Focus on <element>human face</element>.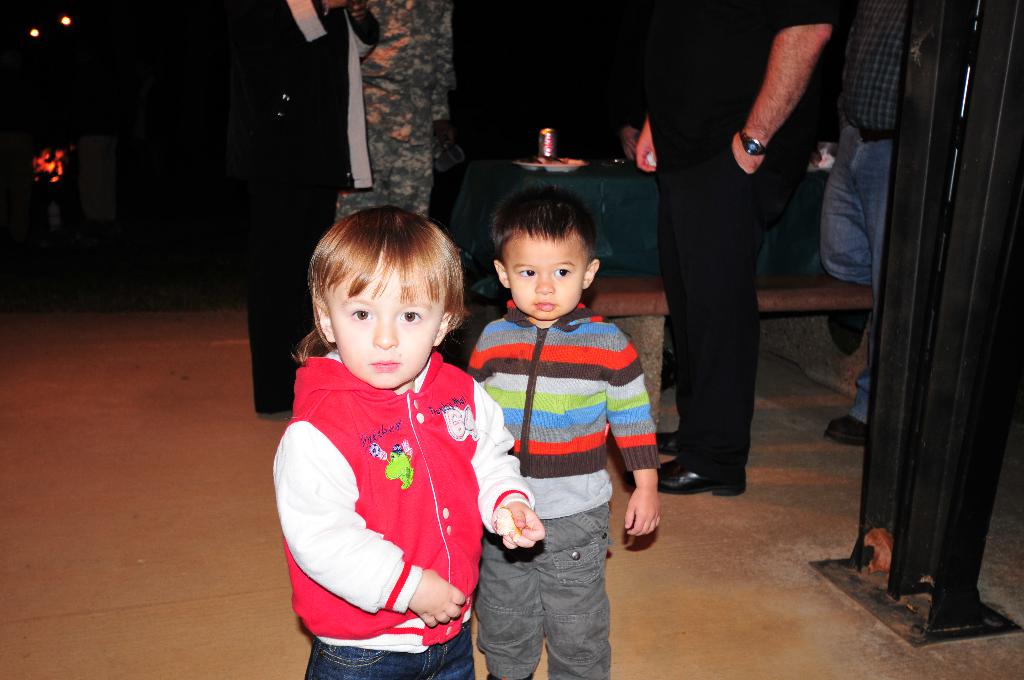
Focused at [x1=505, y1=231, x2=586, y2=321].
